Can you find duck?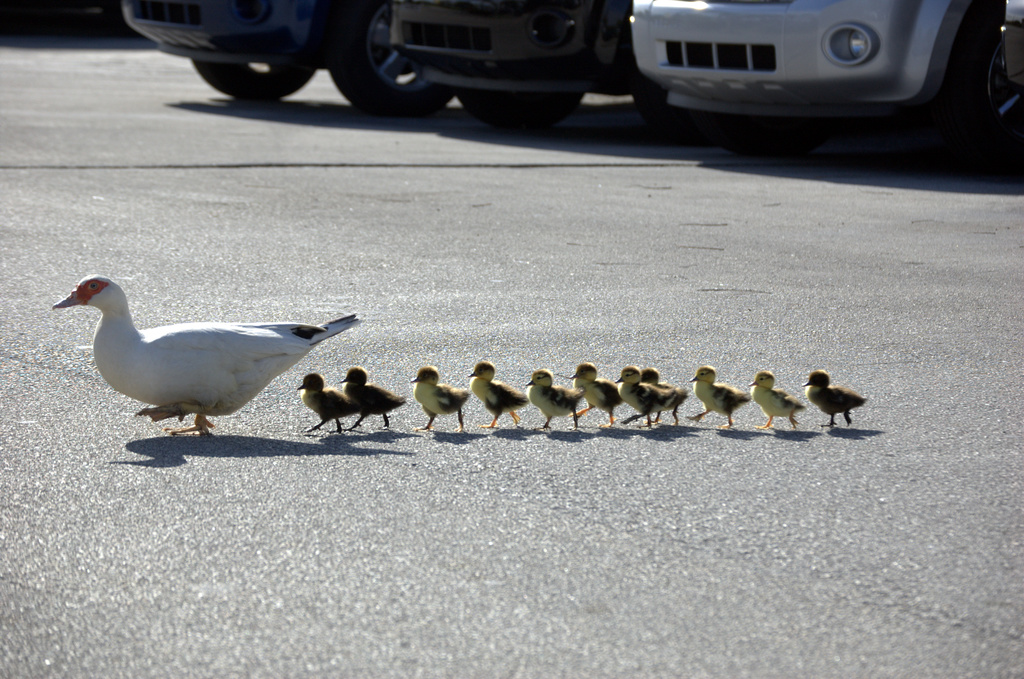
Yes, bounding box: Rect(566, 354, 624, 432).
